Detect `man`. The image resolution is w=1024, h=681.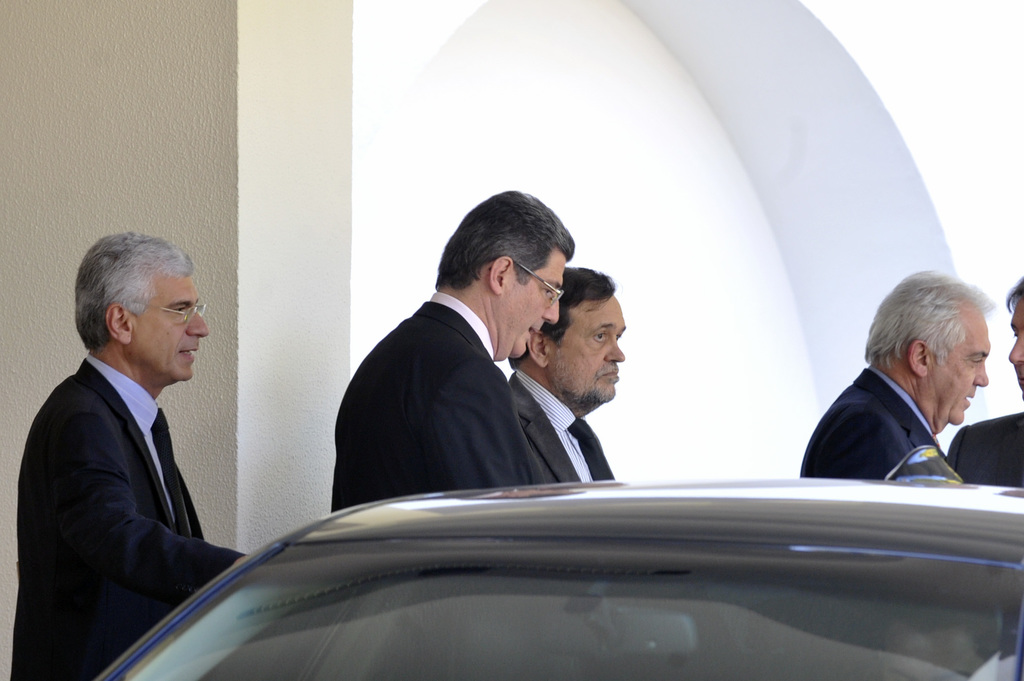
crop(795, 264, 998, 478).
